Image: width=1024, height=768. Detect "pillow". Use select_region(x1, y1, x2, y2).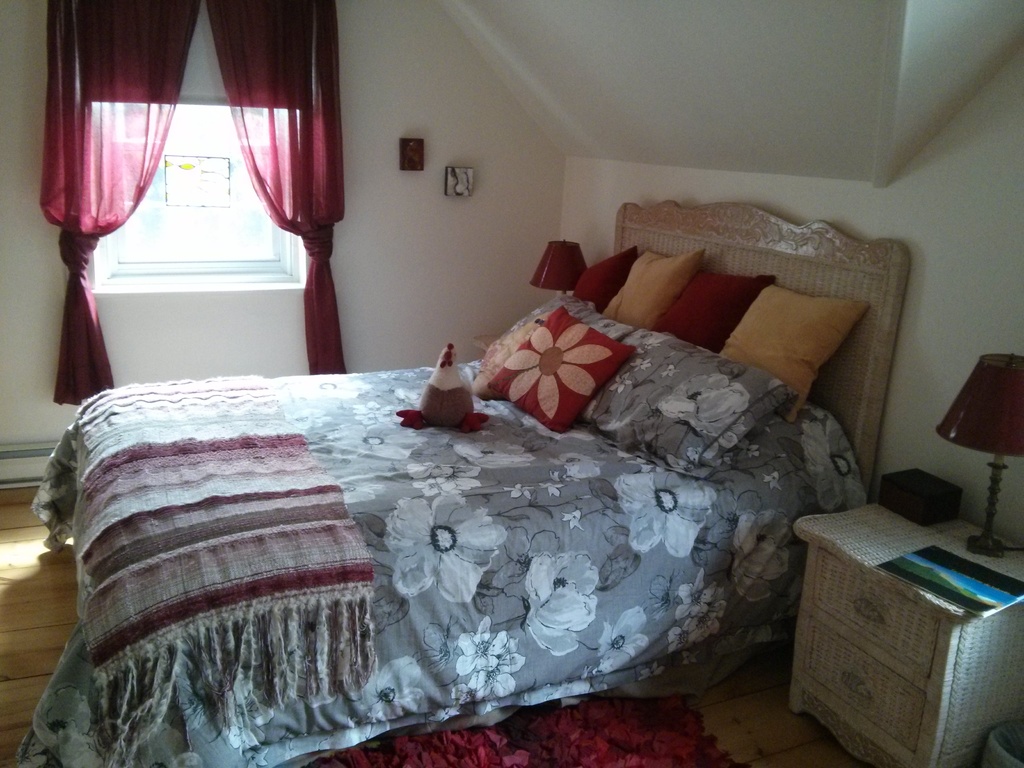
select_region(570, 244, 630, 315).
